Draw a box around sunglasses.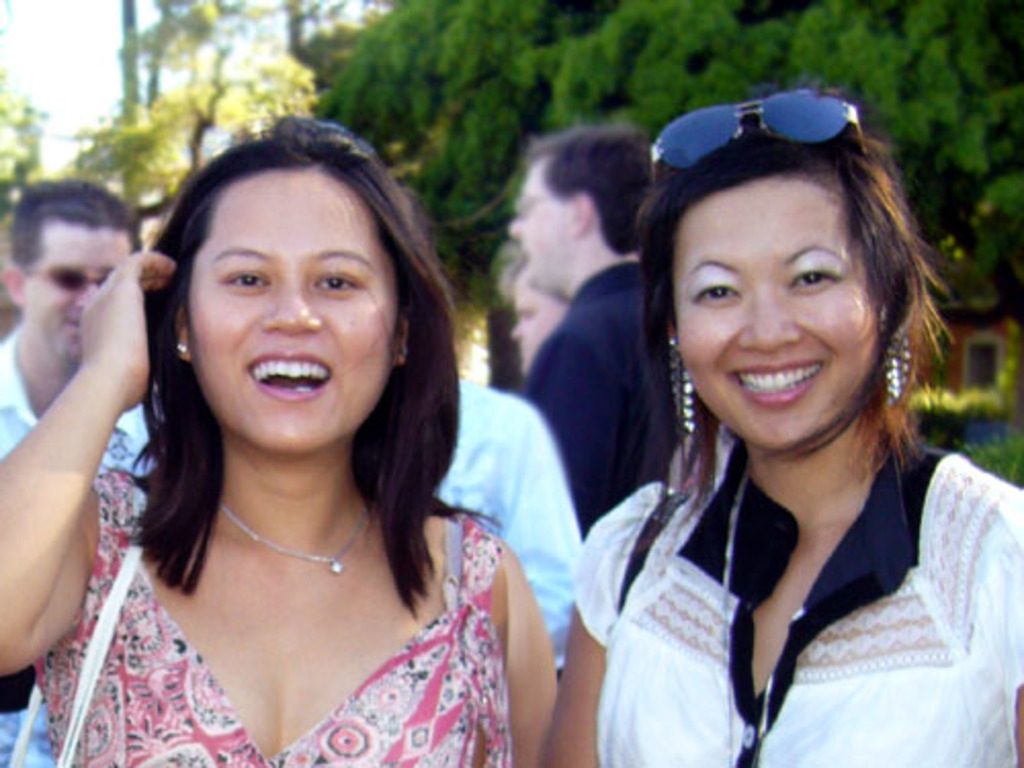
rect(23, 256, 111, 303).
